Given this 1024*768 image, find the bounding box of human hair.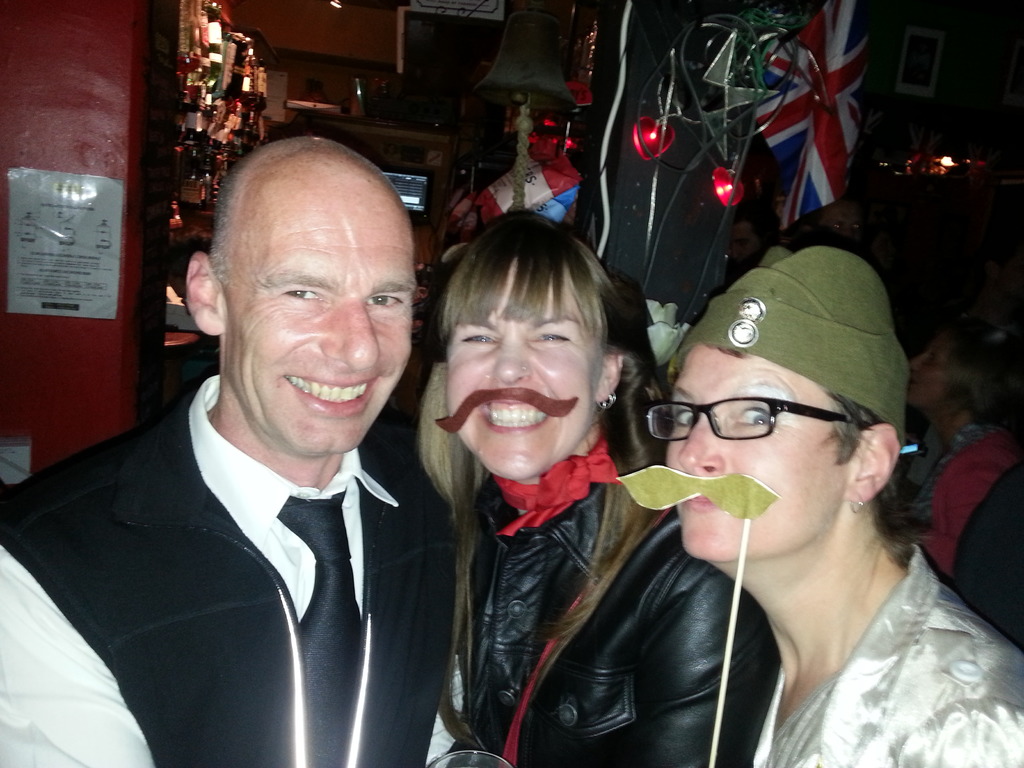
bbox(399, 201, 656, 746).
